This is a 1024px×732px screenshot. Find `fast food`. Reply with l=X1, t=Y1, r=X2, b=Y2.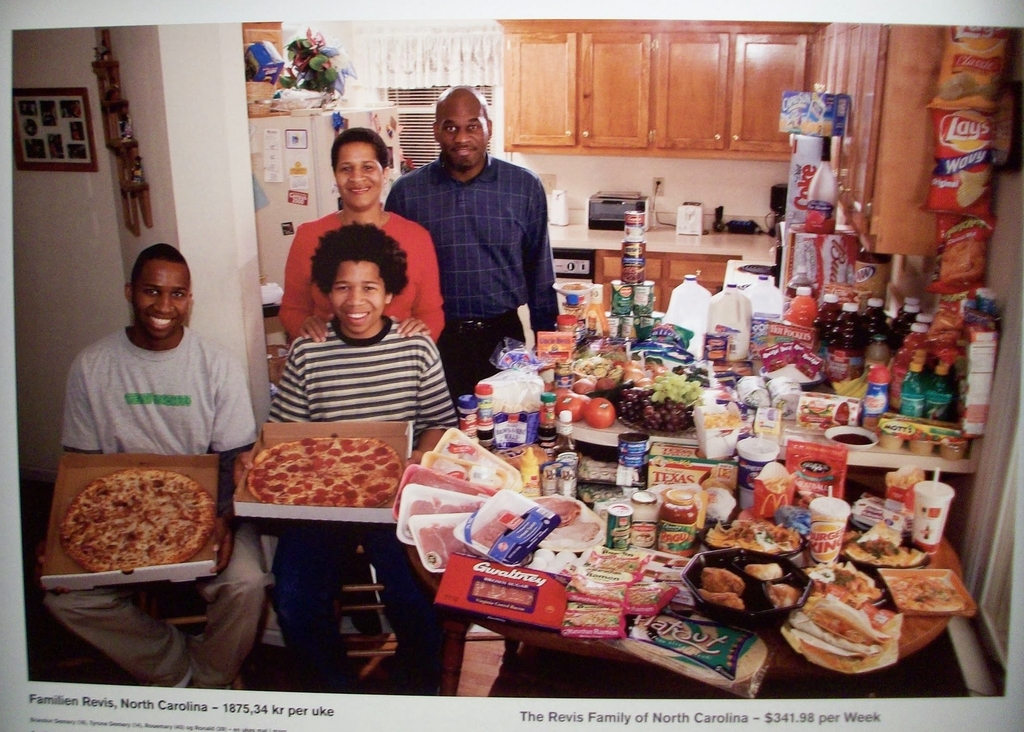
l=64, t=468, r=216, b=587.
